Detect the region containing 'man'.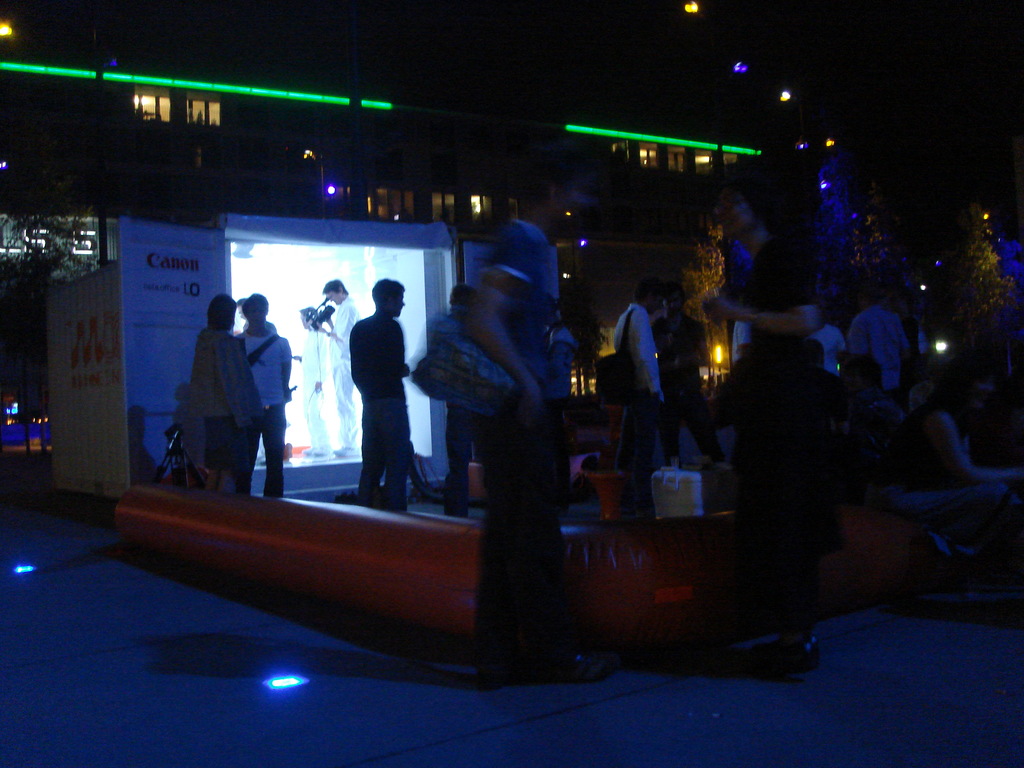
(332, 279, 417, 503).
